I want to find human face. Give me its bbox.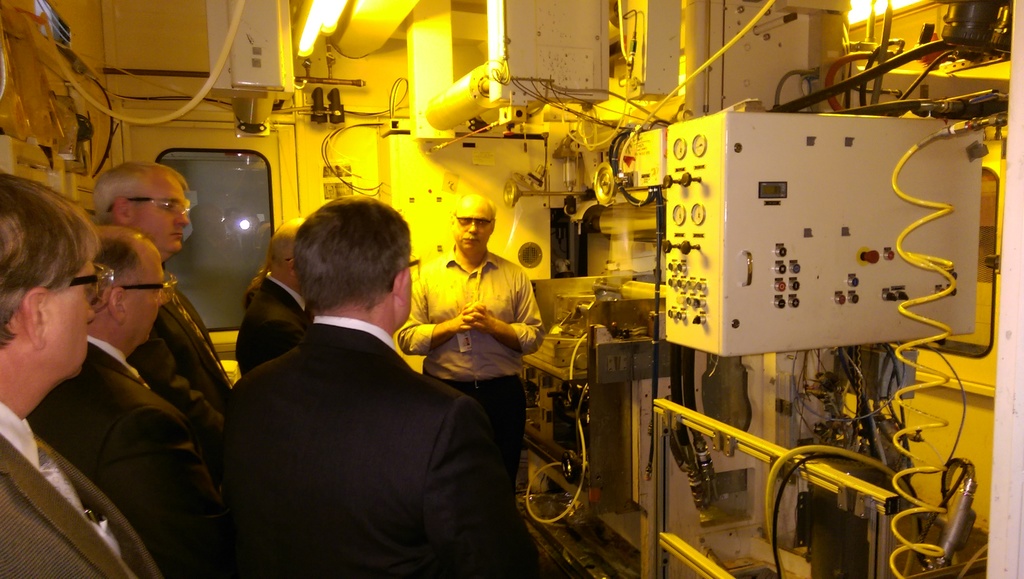
<region>46, 253, 99, 373</region>.
